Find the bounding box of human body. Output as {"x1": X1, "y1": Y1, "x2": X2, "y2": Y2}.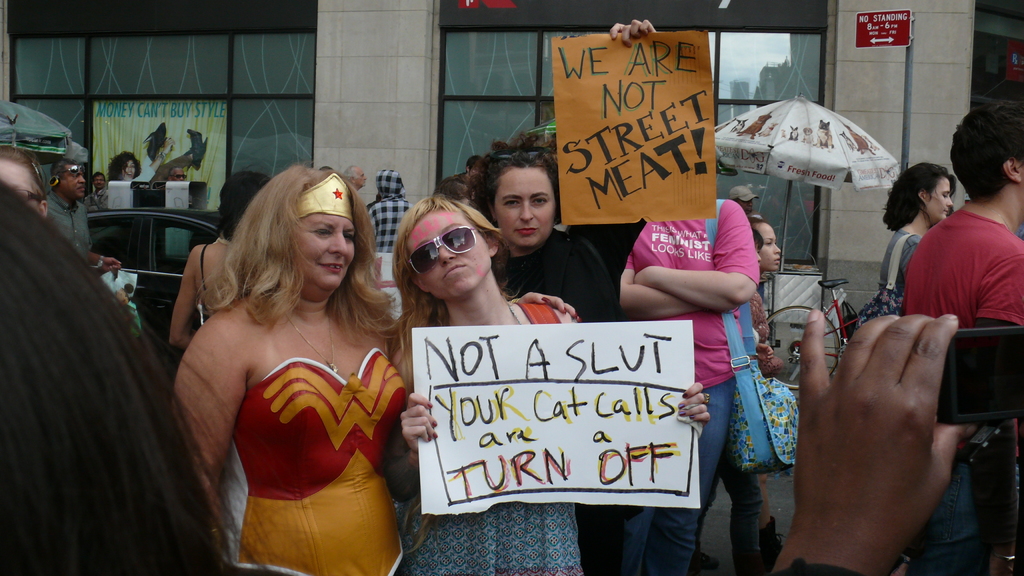
{"x1": 193, "y1": 231, "x2": 410, "y2": 575}.
